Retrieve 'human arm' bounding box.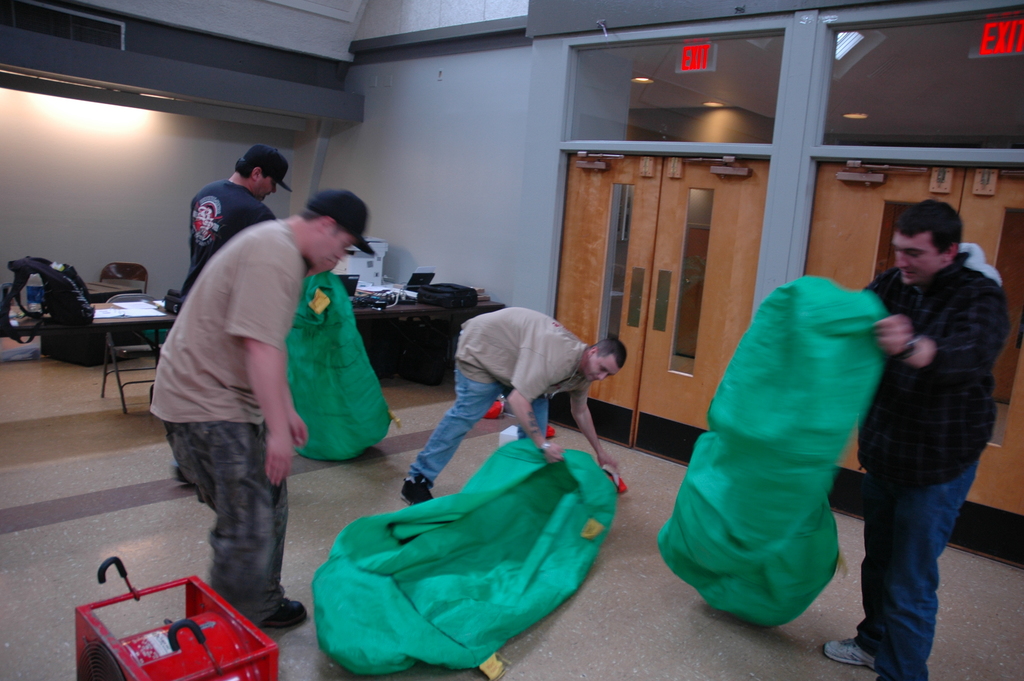
Bounding box: Rect(219, 252, 292, 479).
